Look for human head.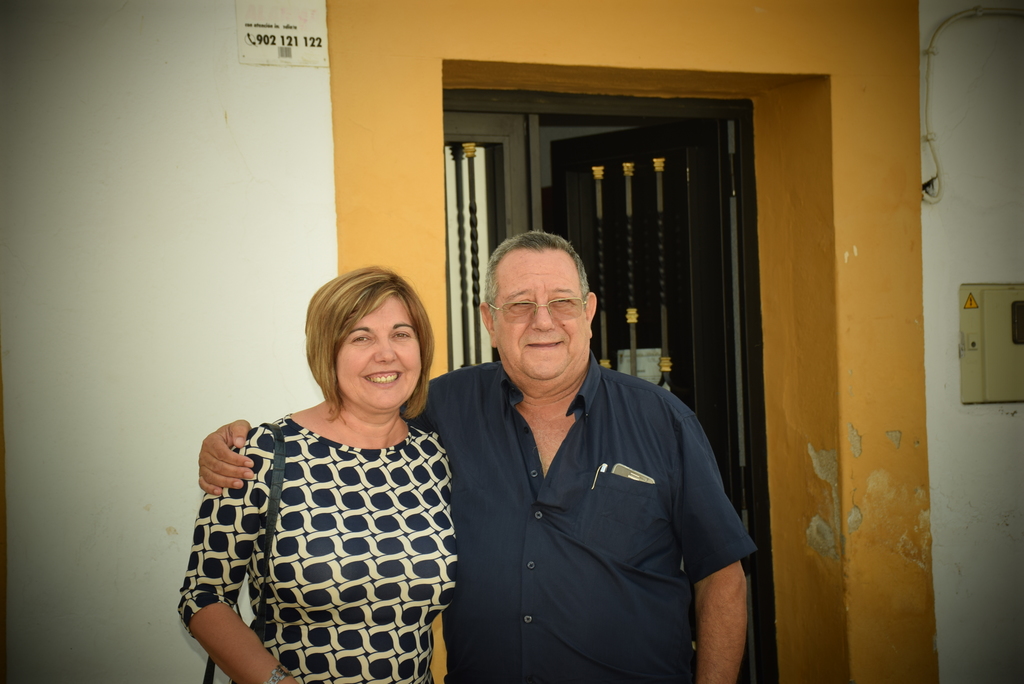
Found: (299, 269, 426, 418).
